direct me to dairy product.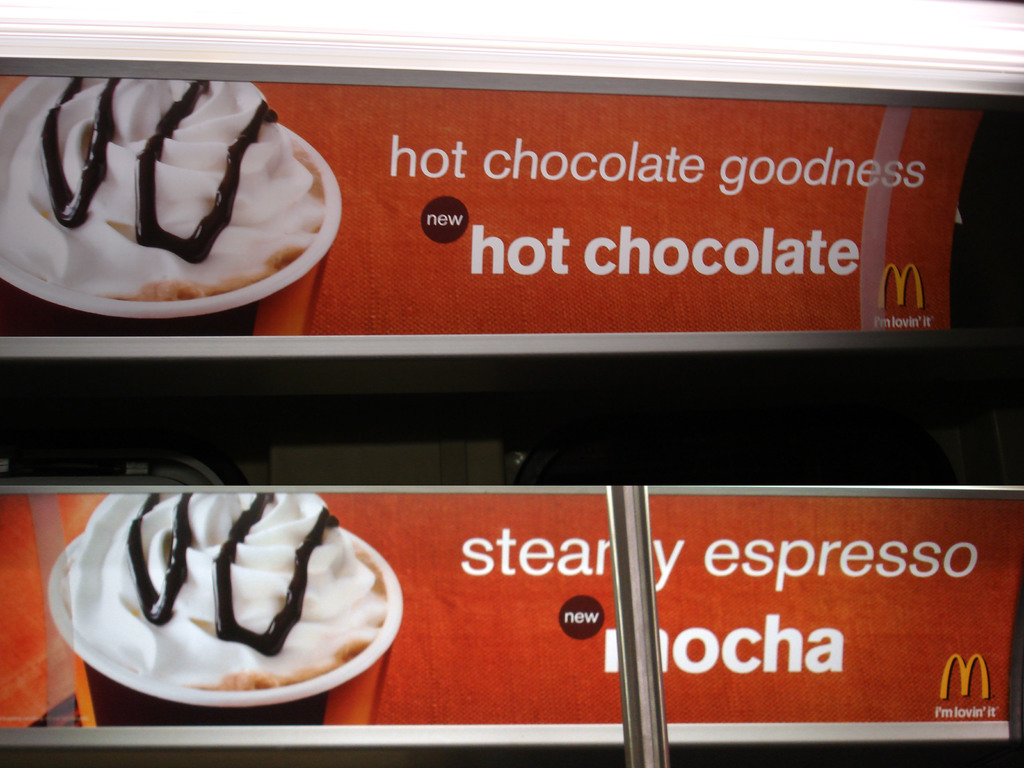
Direction: left=82, top=492, right=378, bottom=721.
